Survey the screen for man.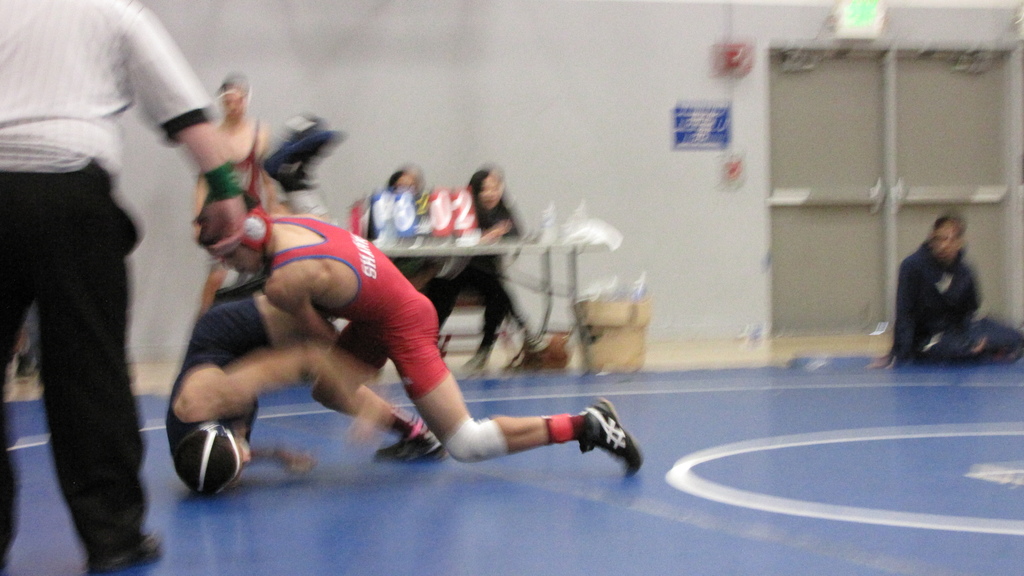
Survey found: (159,111,445,488).
